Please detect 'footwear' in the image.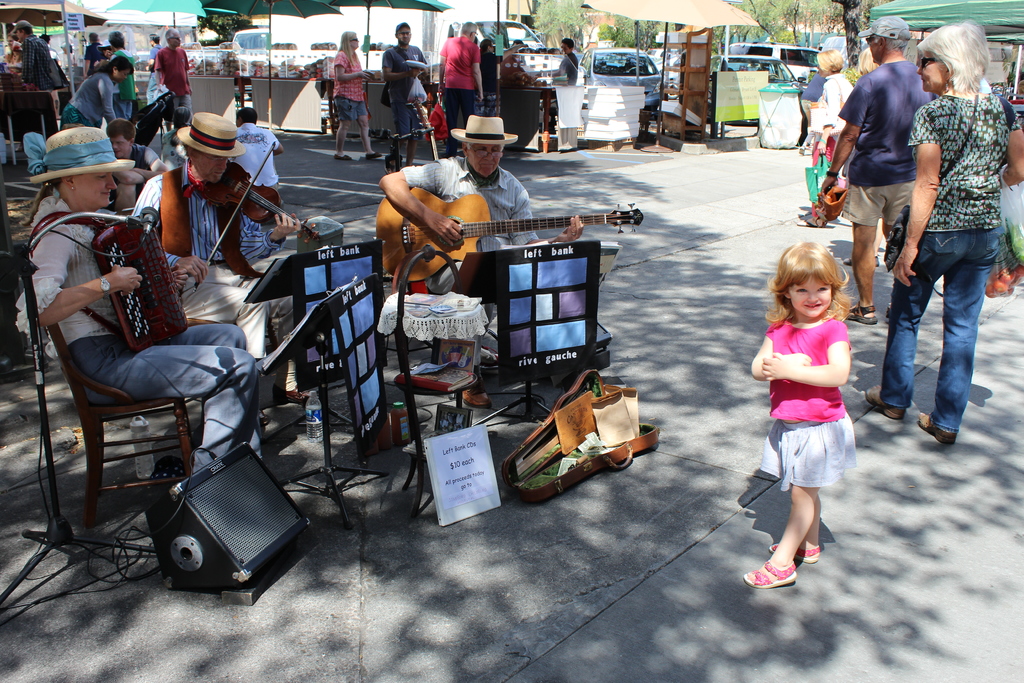
bbox=(332, 152, 351, 161).
